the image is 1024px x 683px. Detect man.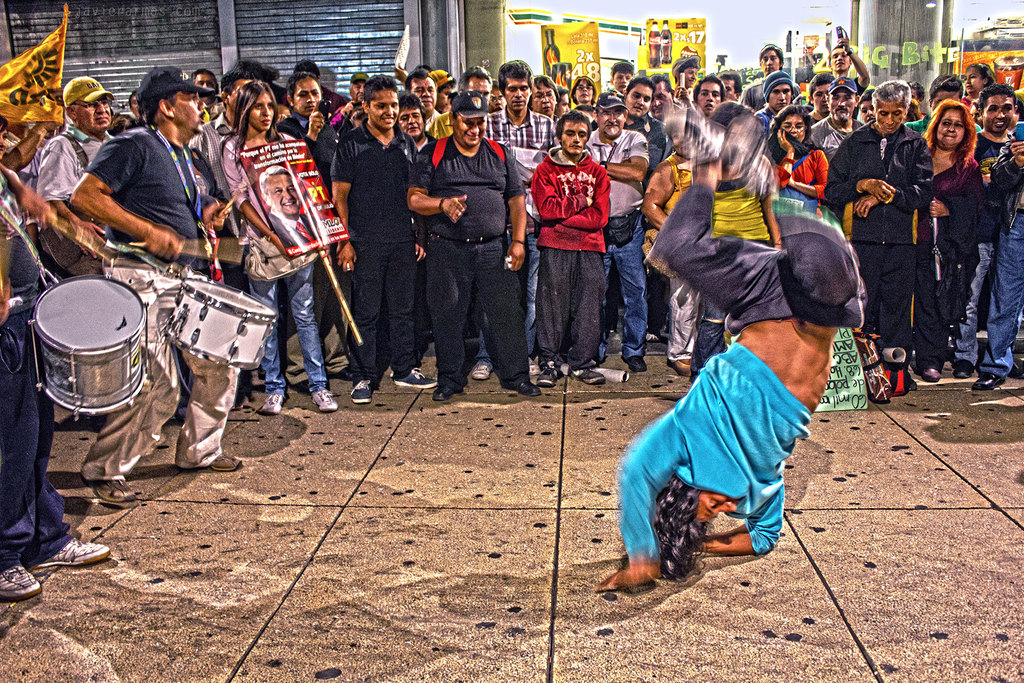
Detection: <region>331, 78, 438, 404</region>.
